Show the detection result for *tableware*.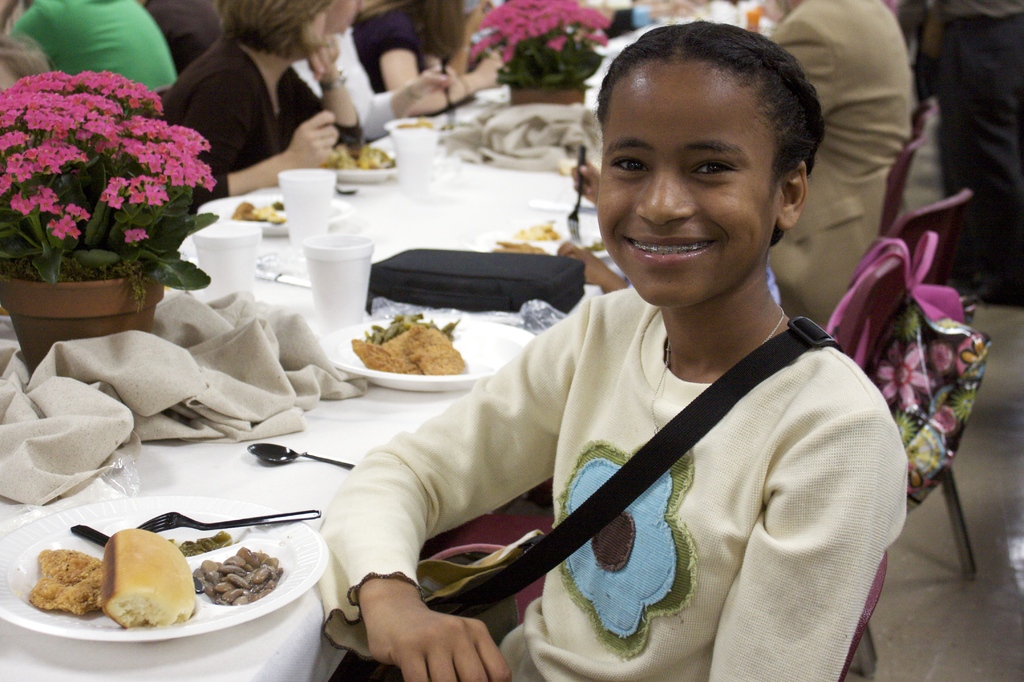
(x1=388, y1=114, x2=435, y2=184).
